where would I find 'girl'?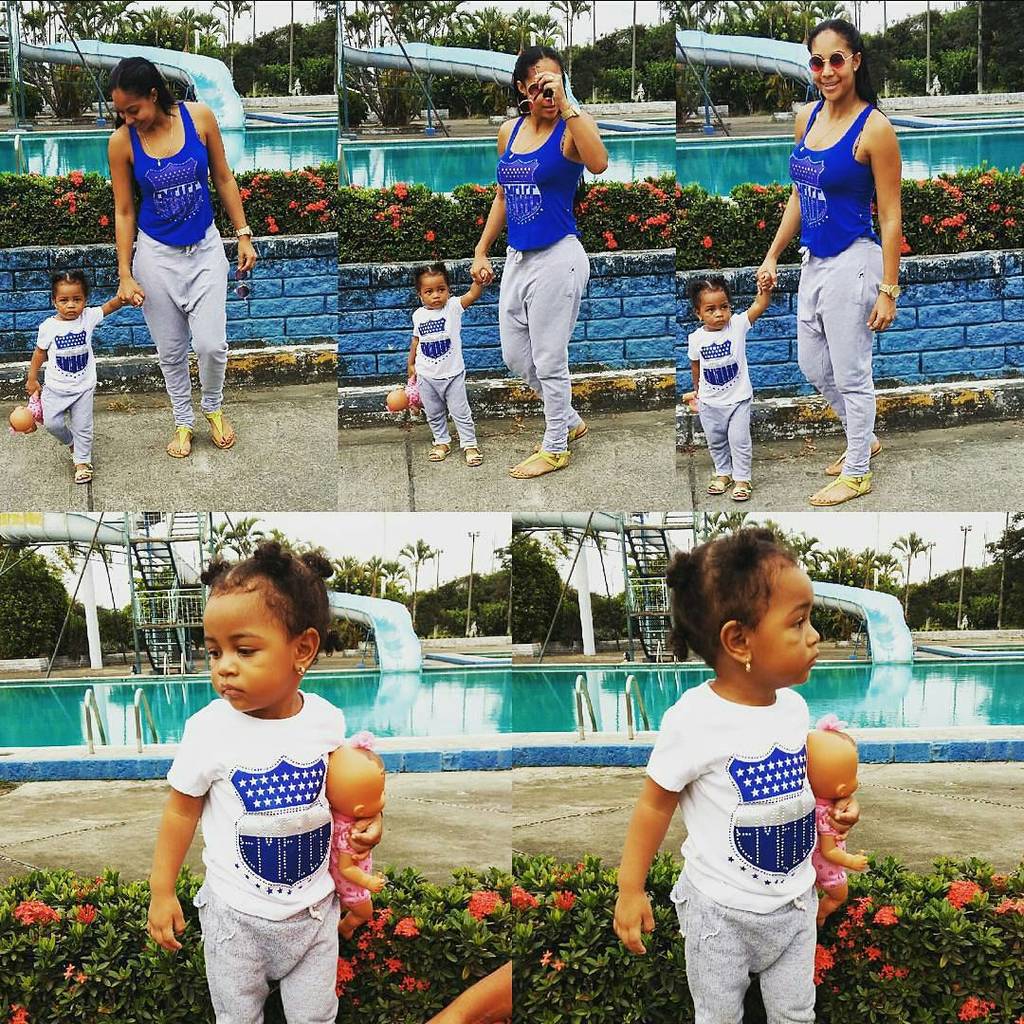
At <bbox>24, 271, 139, 482</bbox>.
